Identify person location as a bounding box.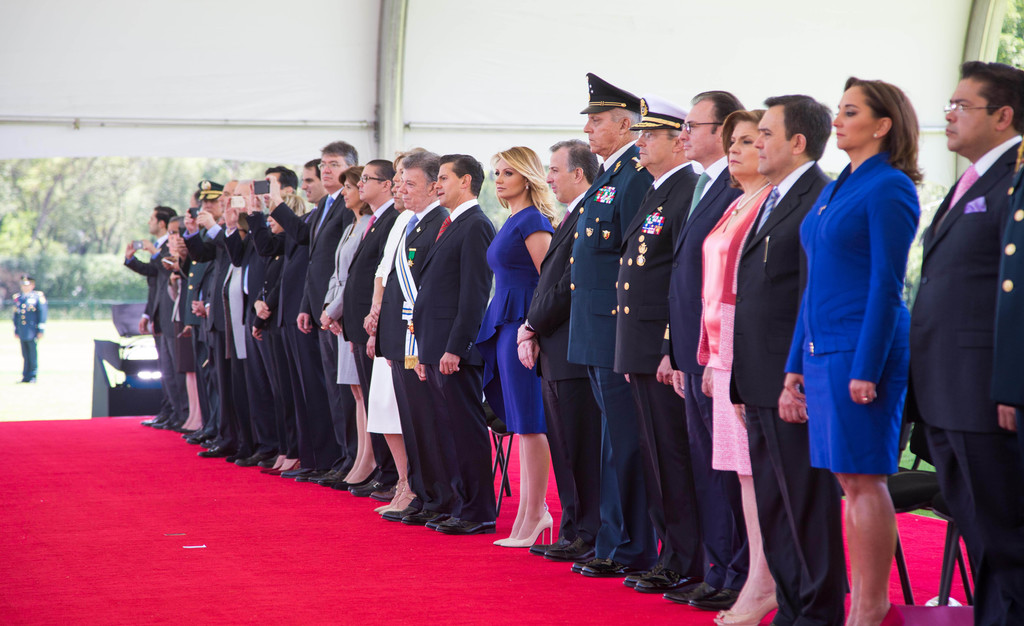
x1=12, y1=271, x2=44, y2=380.
